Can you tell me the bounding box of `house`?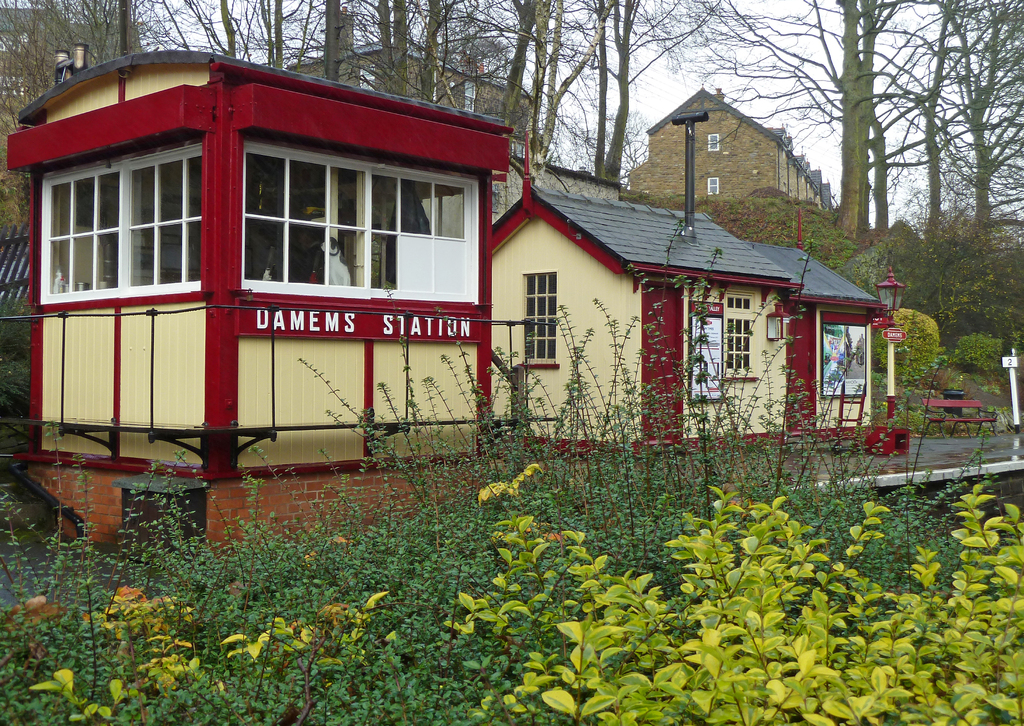
(486, 174, 811, 460).
